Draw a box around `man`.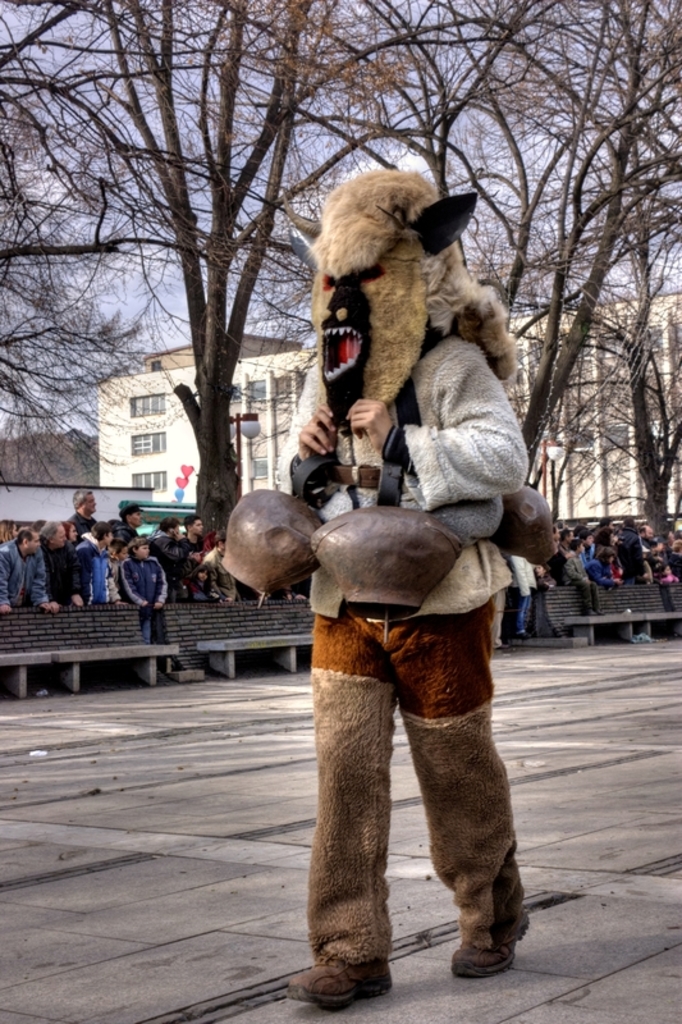
182/517/201/548.
